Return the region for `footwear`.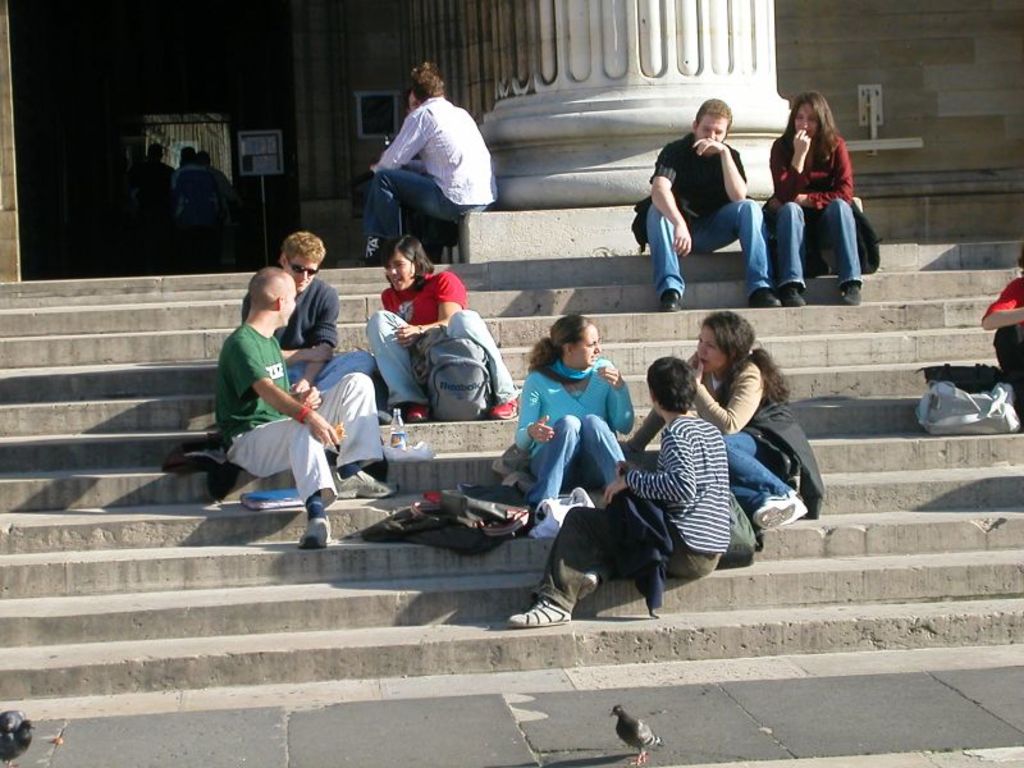
Rect(841, 276, 859, 302).
